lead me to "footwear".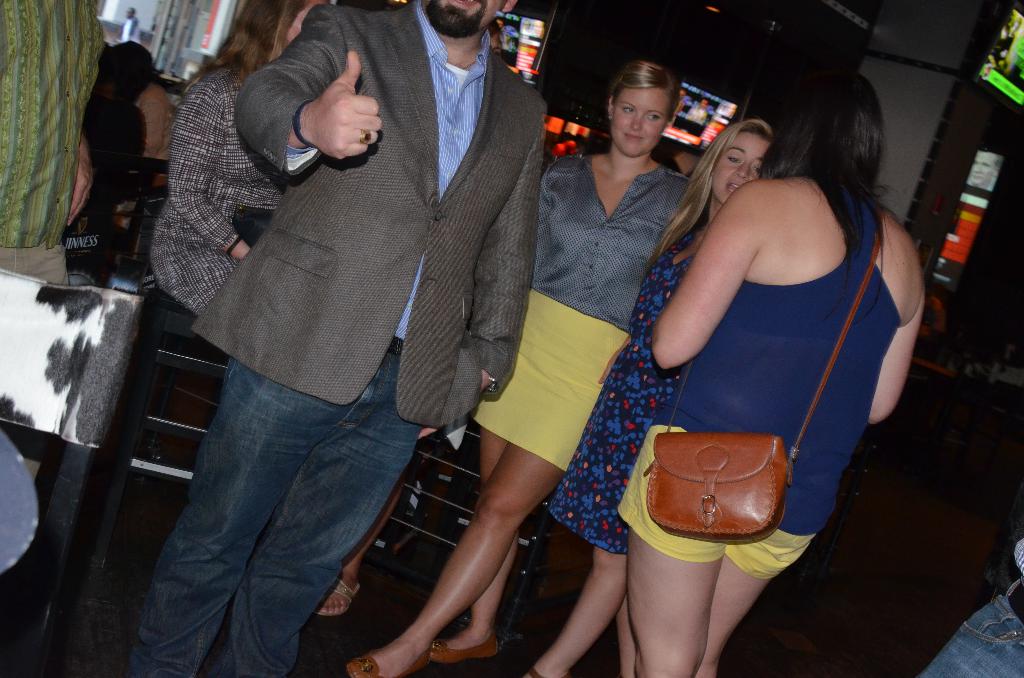
Lead to region(319, 579, 361, 616).
